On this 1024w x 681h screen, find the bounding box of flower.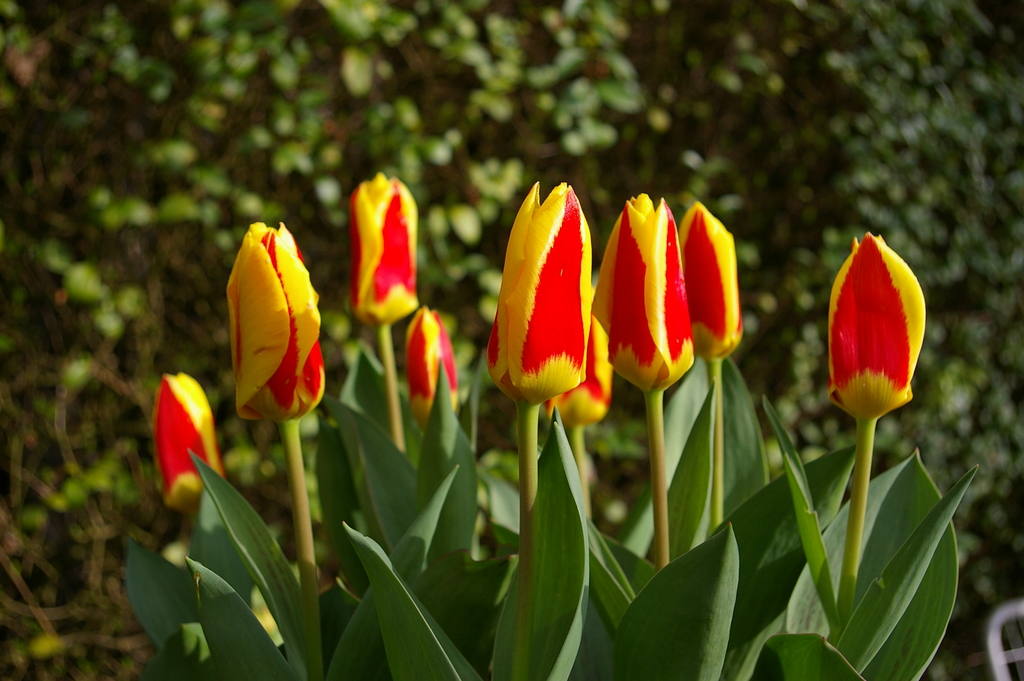
Bounding box: (x1=399, y1=301, x2=456, y2=440).
